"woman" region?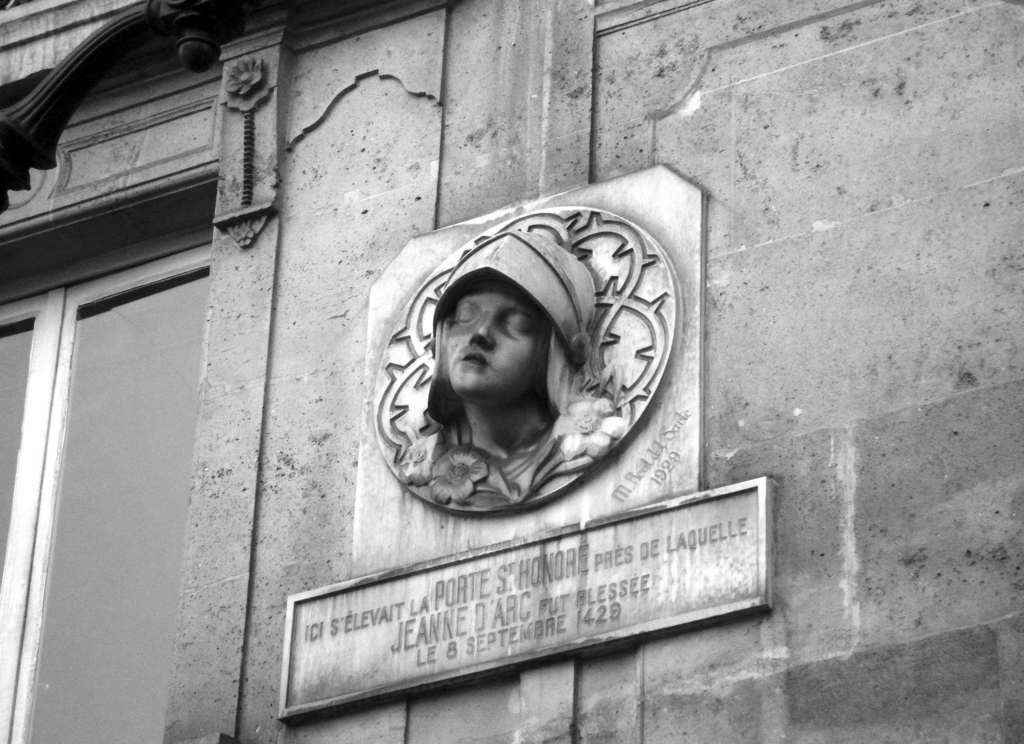
{"x1": 425, "y1": 229, "x2": 596, "y2": 465}
